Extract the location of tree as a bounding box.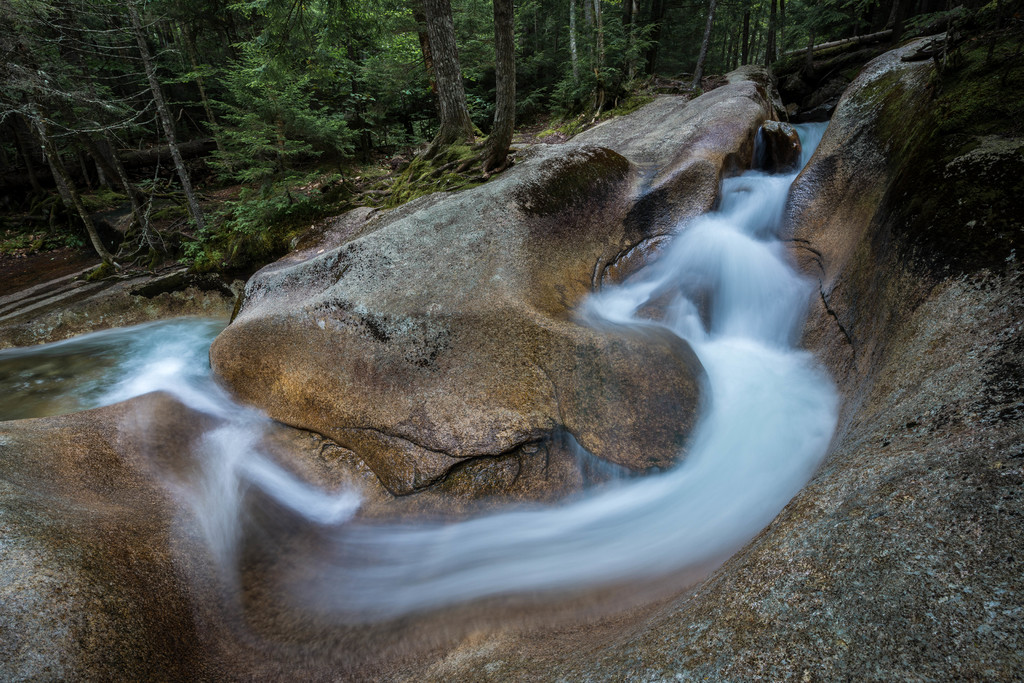
l=76, t=0, r=224, b=224.
